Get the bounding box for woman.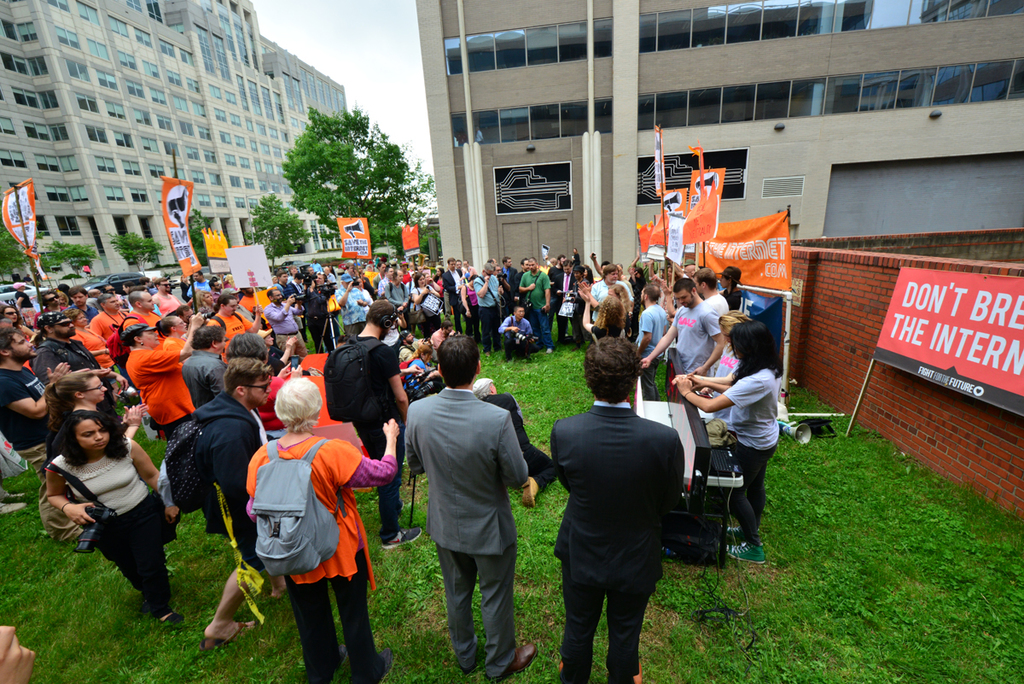
672:319:780:564.
